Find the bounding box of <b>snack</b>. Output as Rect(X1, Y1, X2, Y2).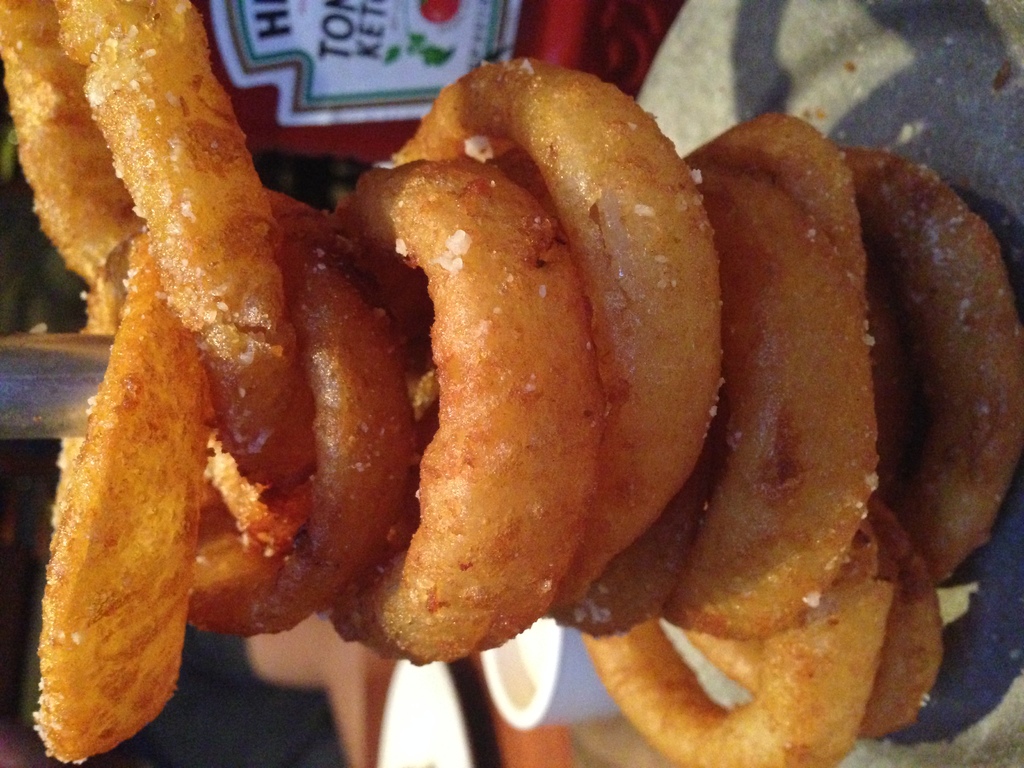
Rect(42, 83, 936, 767).
